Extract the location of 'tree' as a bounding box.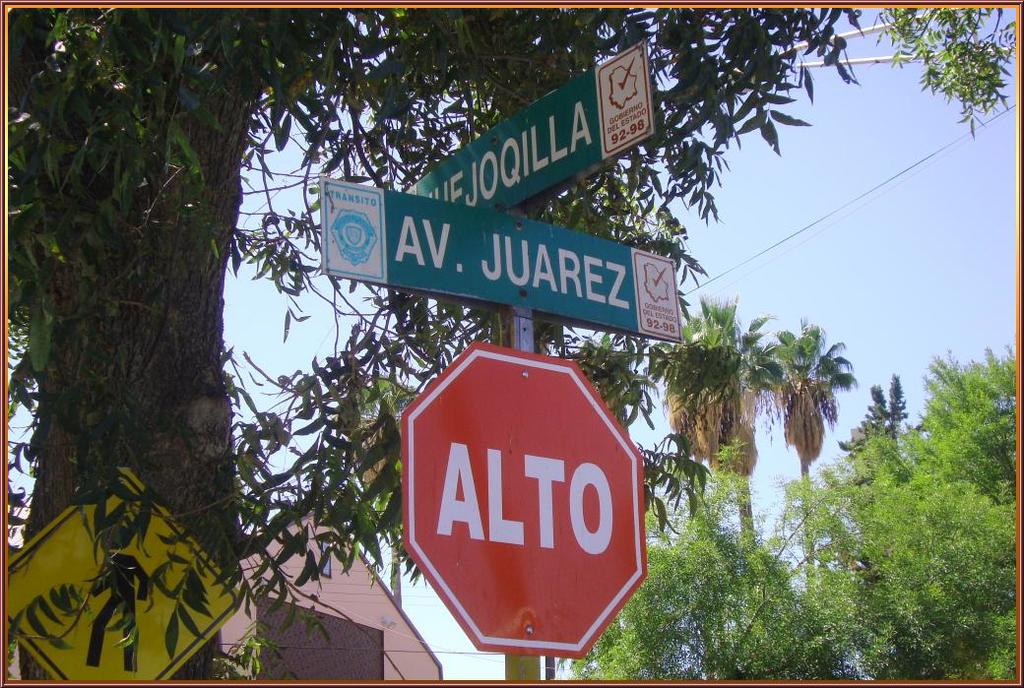
BBox(6, 9, 864, 685).
